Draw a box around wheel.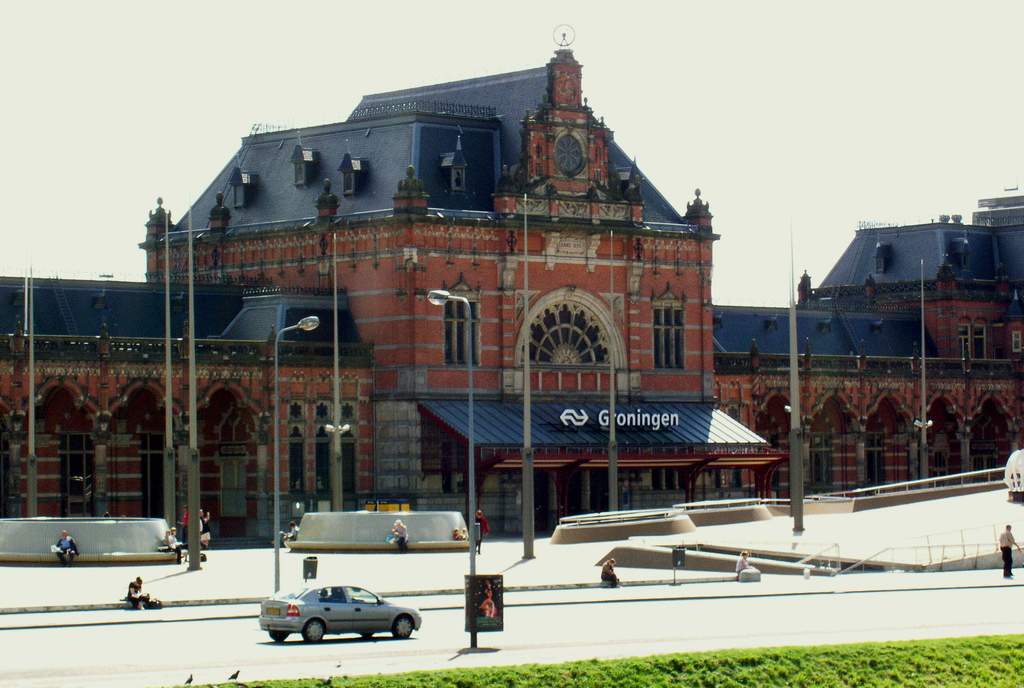
[x1=299, y1=621, x2=326, y2=643].
